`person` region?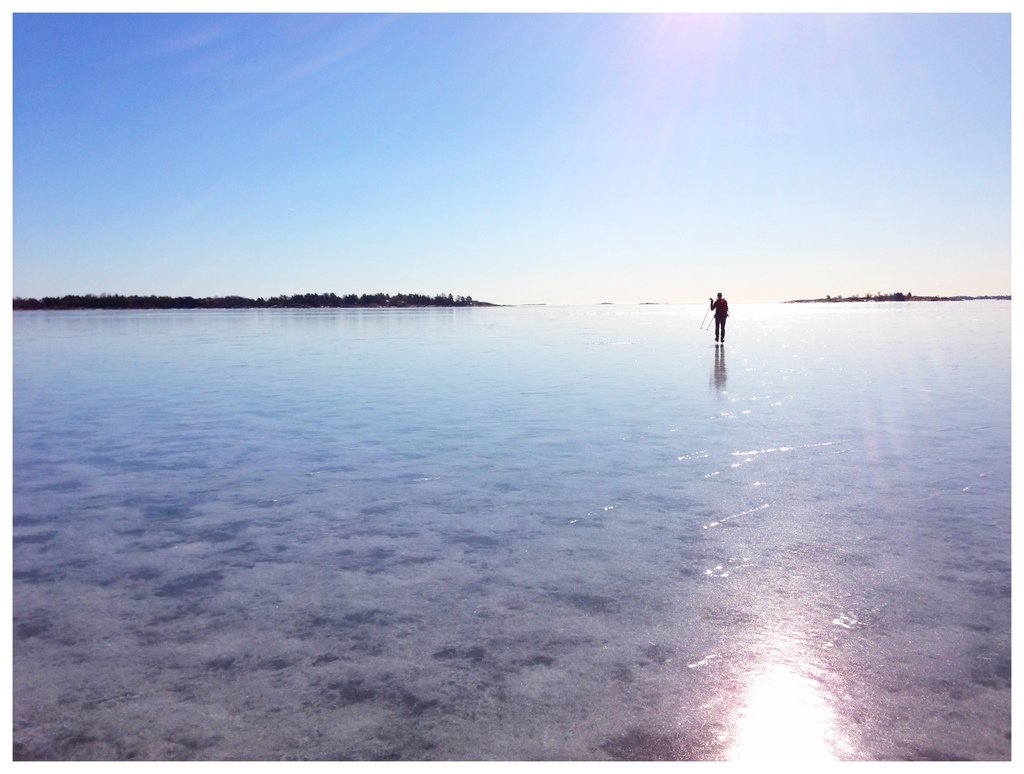
x1=699, y1=282, x2=756, y2=373
